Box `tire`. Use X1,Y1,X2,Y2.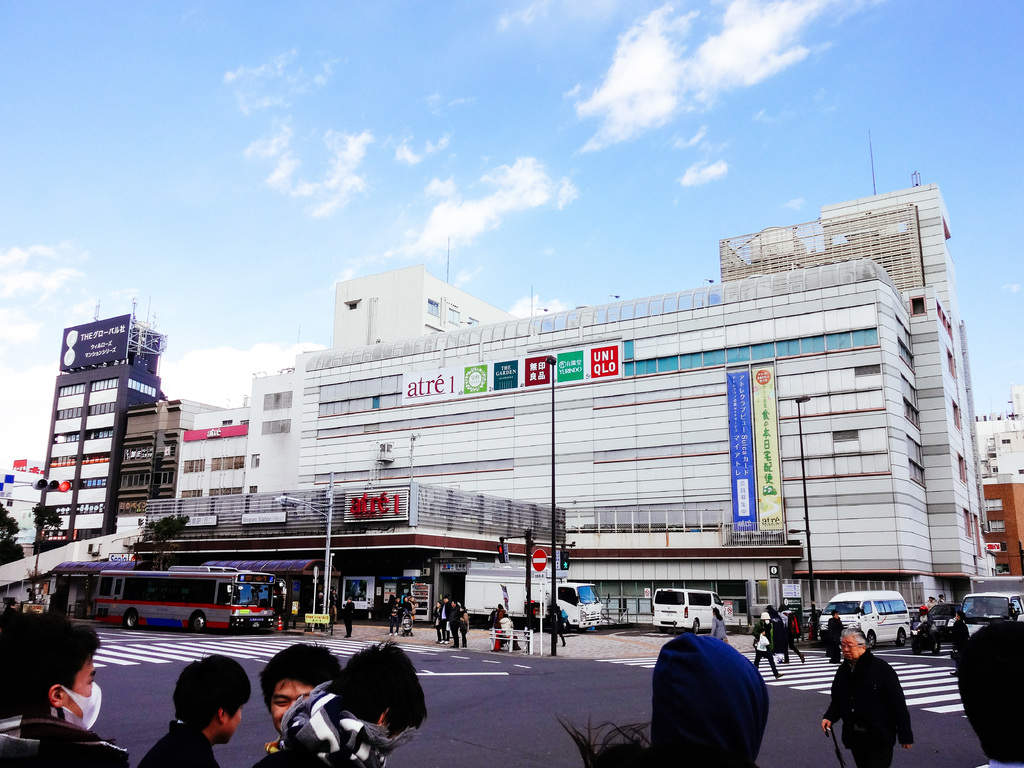
895,628,906,646.
